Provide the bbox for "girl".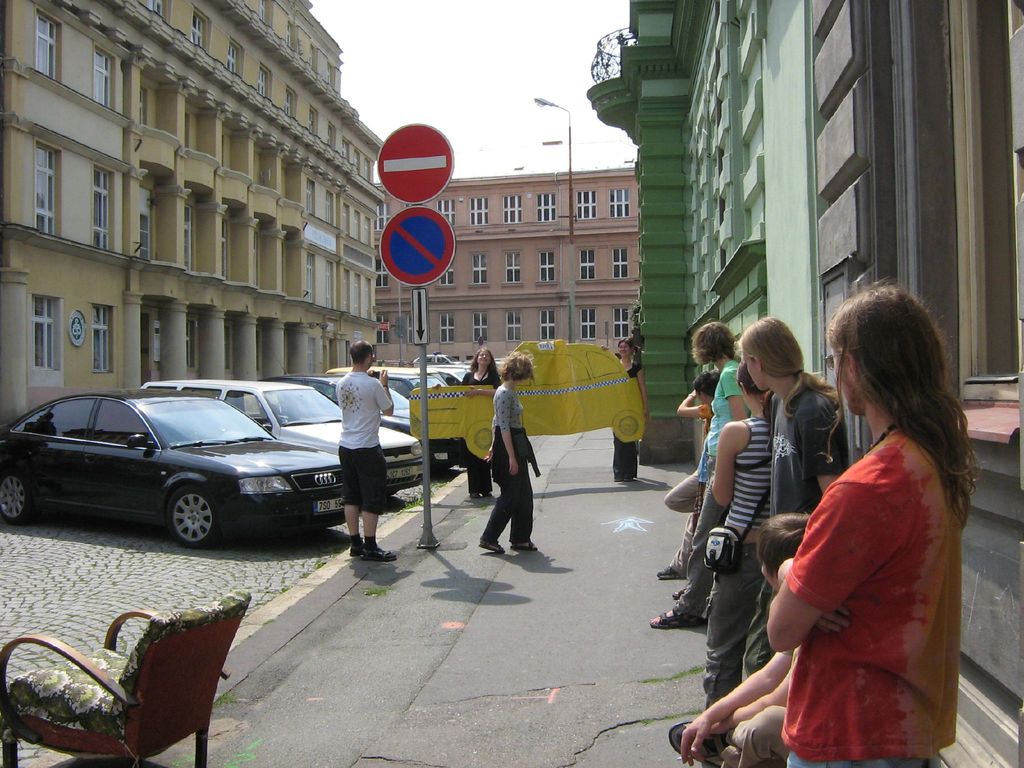
<region>599, 333, 650, 484</region>.
